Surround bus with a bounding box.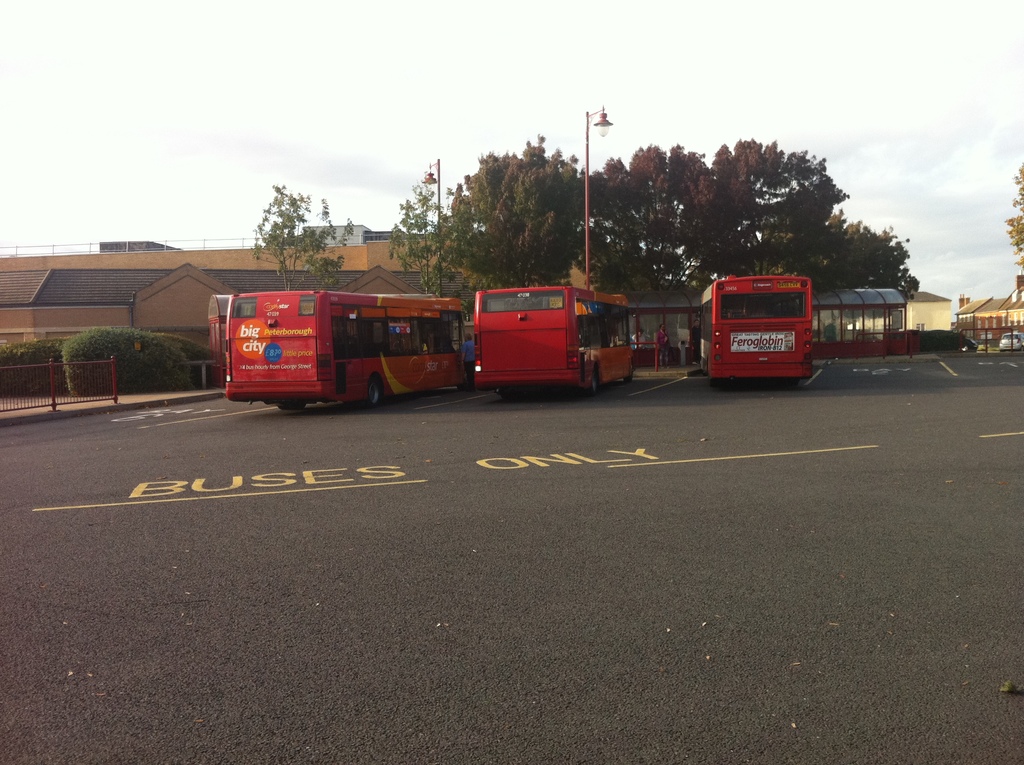
x1=227, y1=287, x2=469, y2=408.
